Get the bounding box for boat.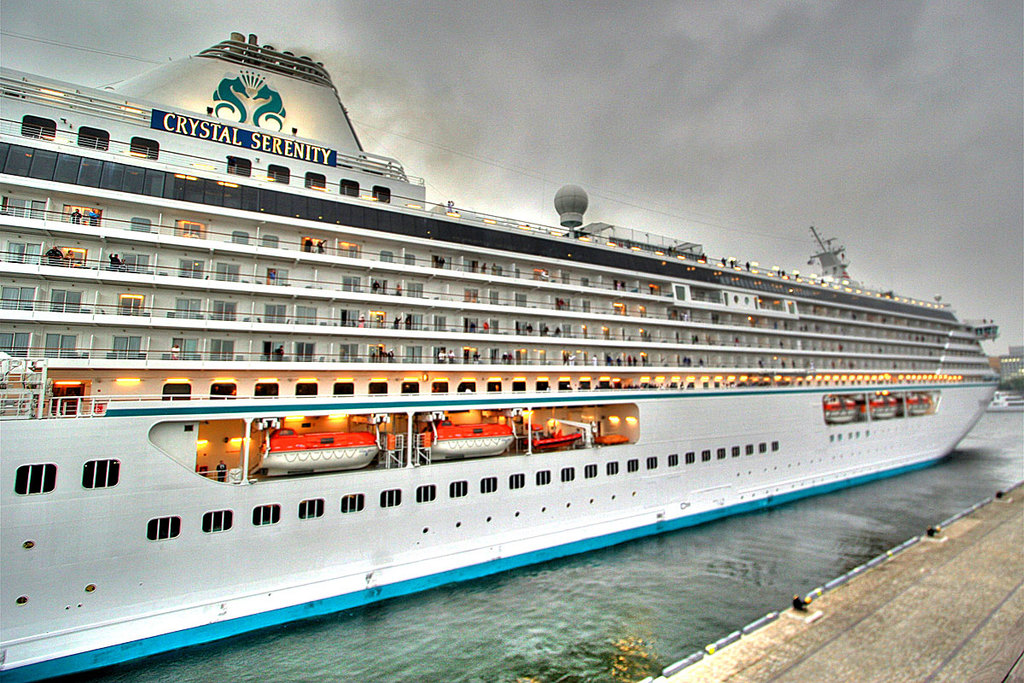
locate(593, 430, 629, 449).
